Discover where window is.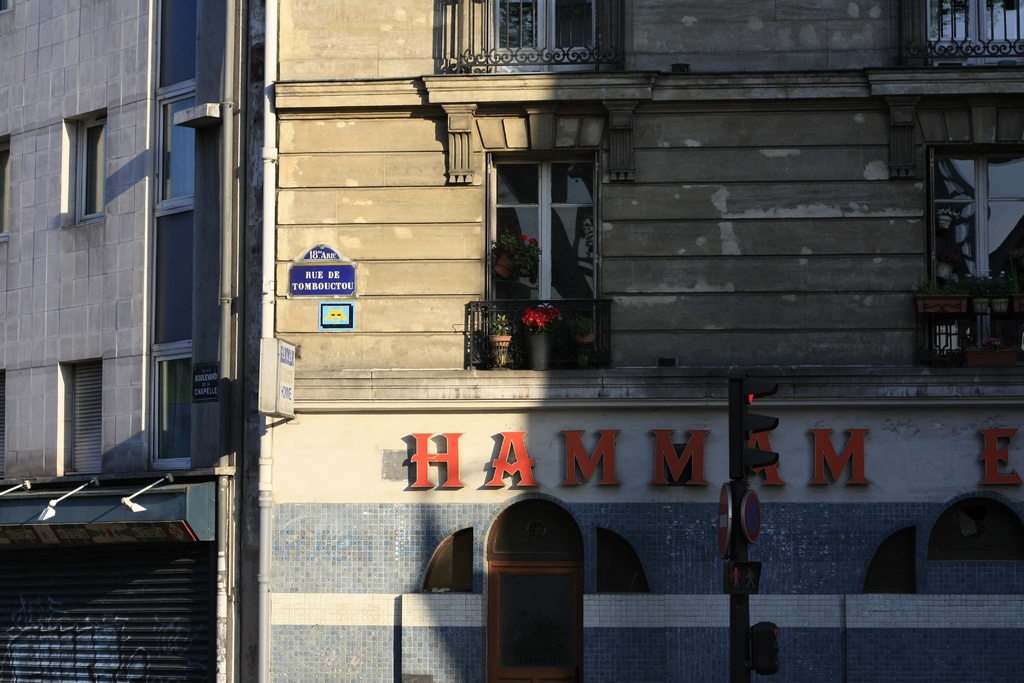
Discovered at 0:131:13:236.
